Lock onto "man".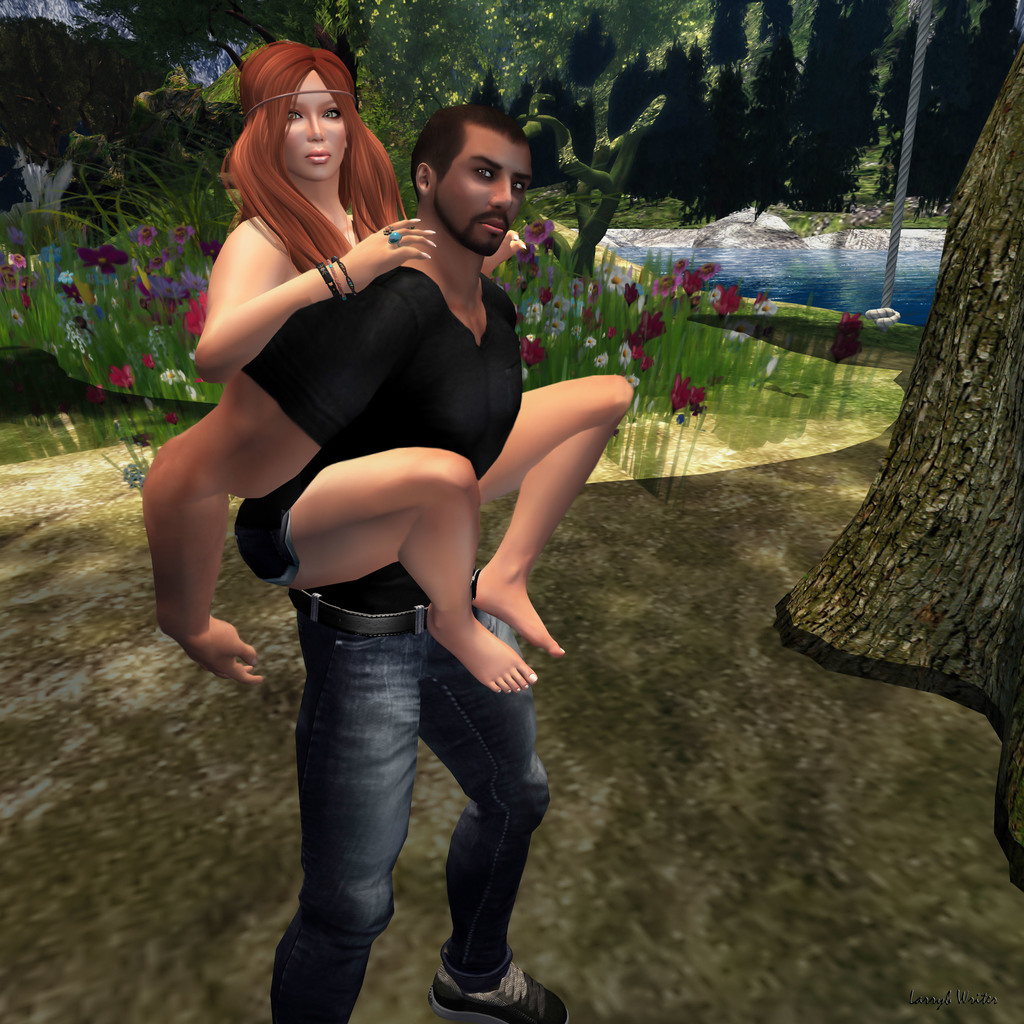
Locked: <box>182,102,615,994</box>.
